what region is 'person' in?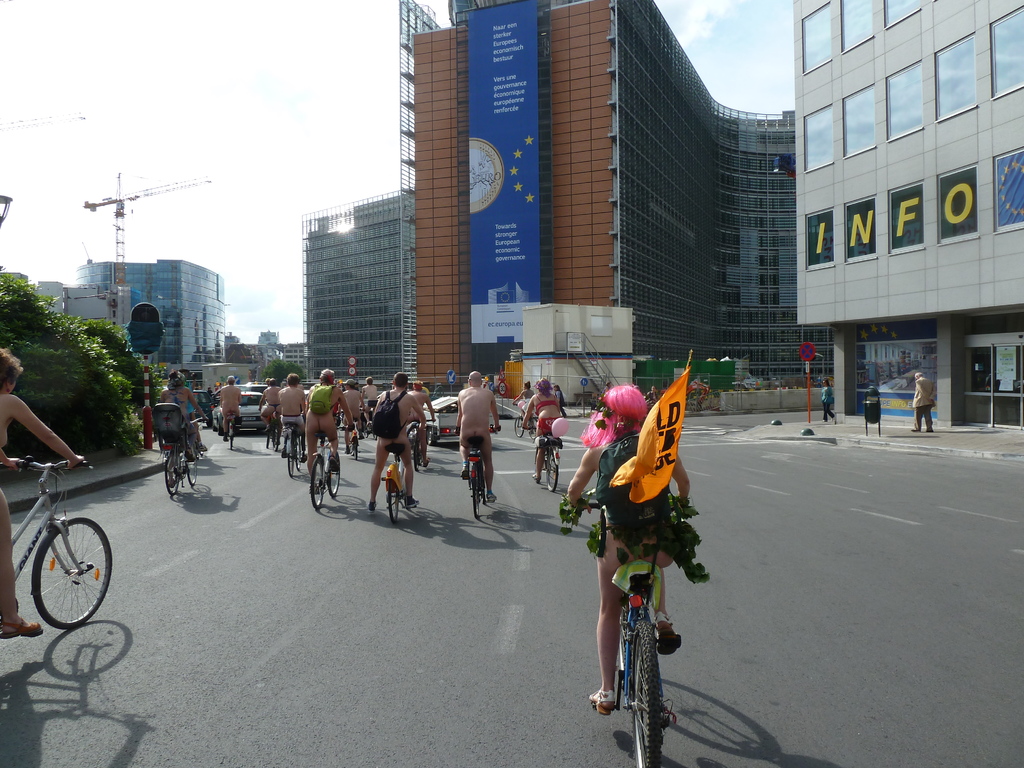
[567,383,686,719].
